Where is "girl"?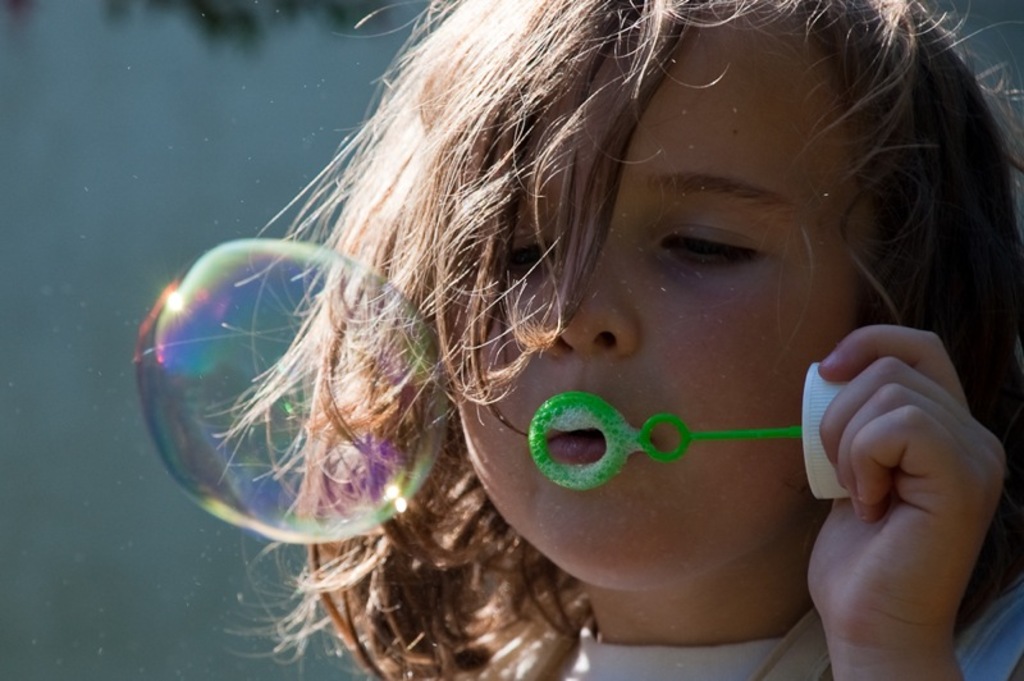
BBox(125, 0, 1023, 680).
